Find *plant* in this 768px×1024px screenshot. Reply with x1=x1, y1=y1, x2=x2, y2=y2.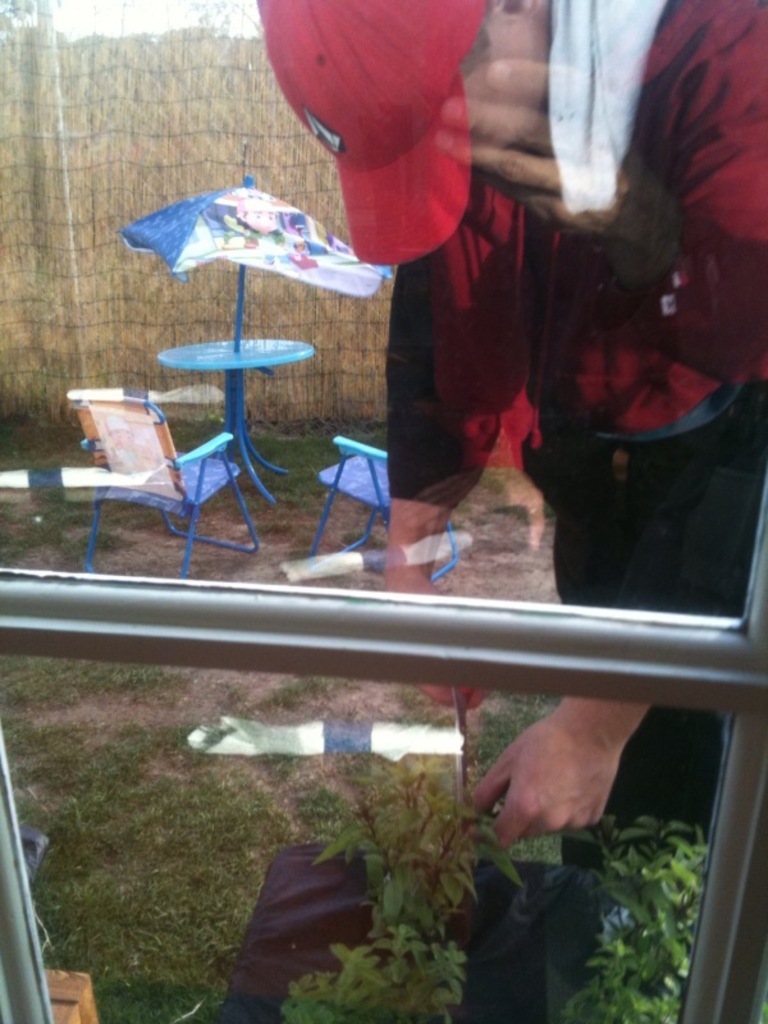
x1=548, y1=804, x2=714, y2=1019.
